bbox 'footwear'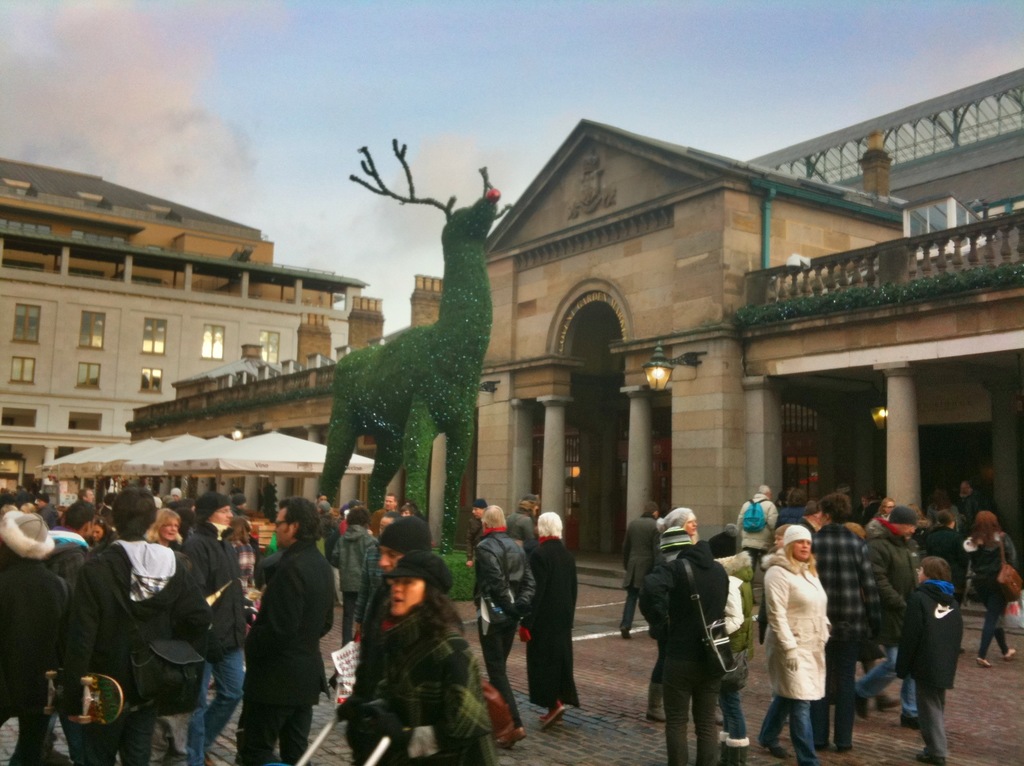
box=[720, 712, 724, 727]
